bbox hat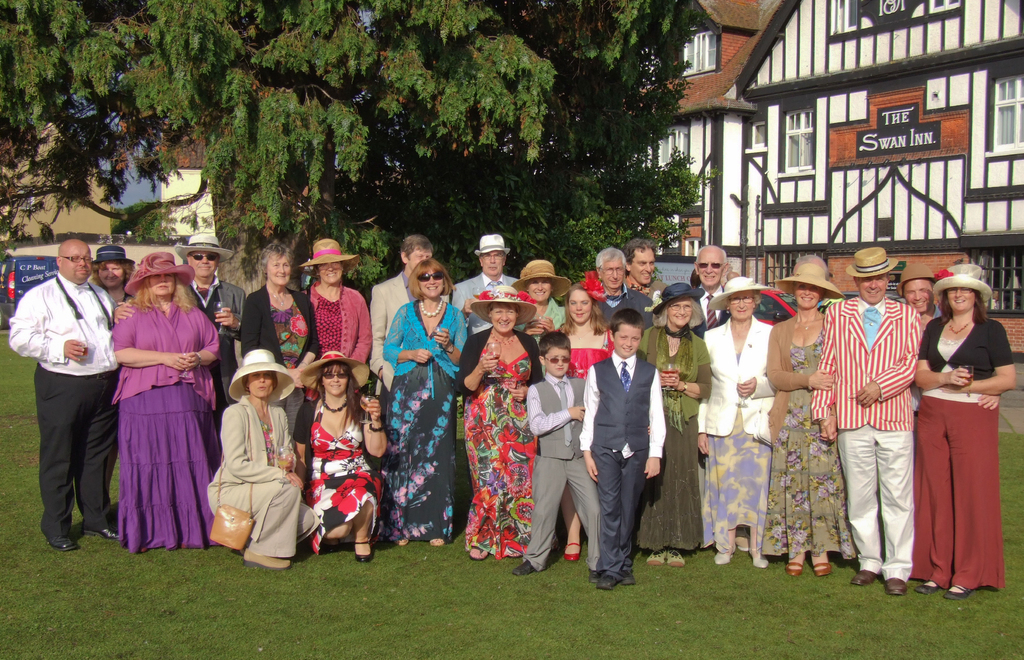
229 350 294 403
